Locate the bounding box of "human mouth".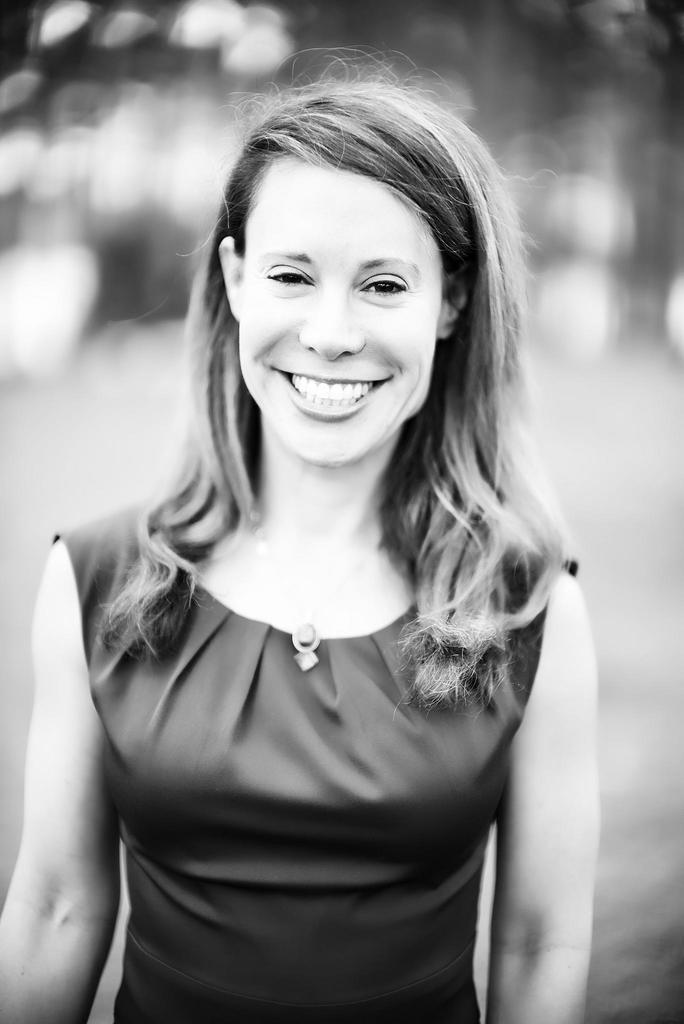
Bounding box: {"x1": 275, "y1": 368, "x2": 394, "y2": 420}.
